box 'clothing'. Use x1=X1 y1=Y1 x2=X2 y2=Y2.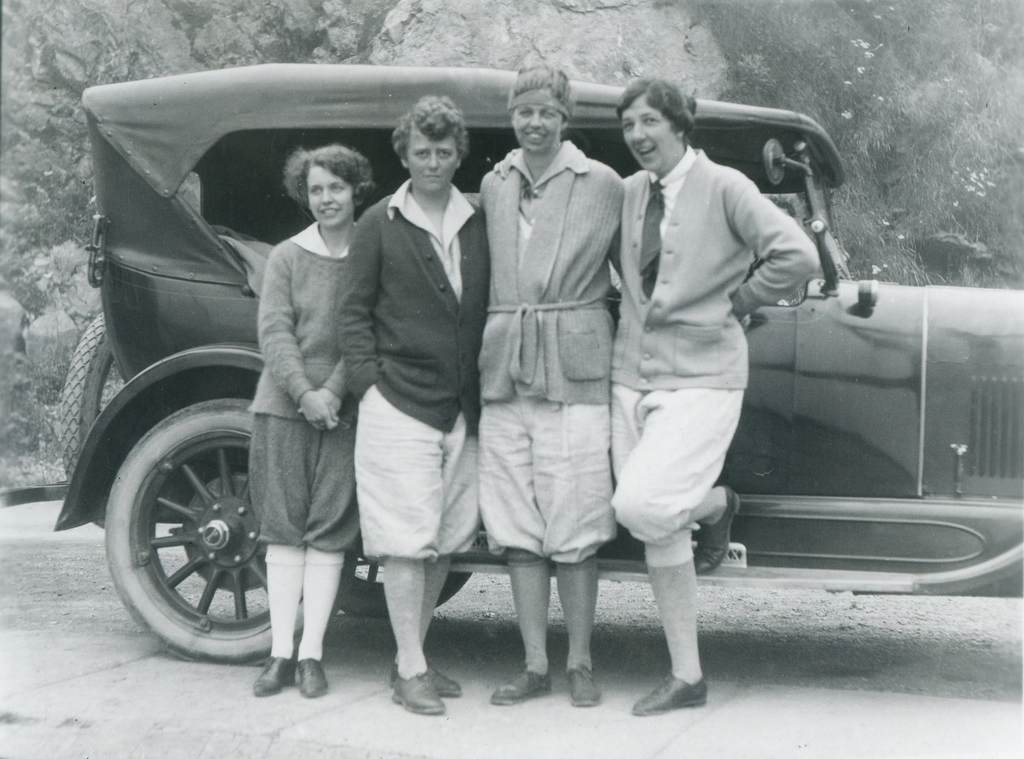
x1=483 y1=143 x2=619 y2=564.
